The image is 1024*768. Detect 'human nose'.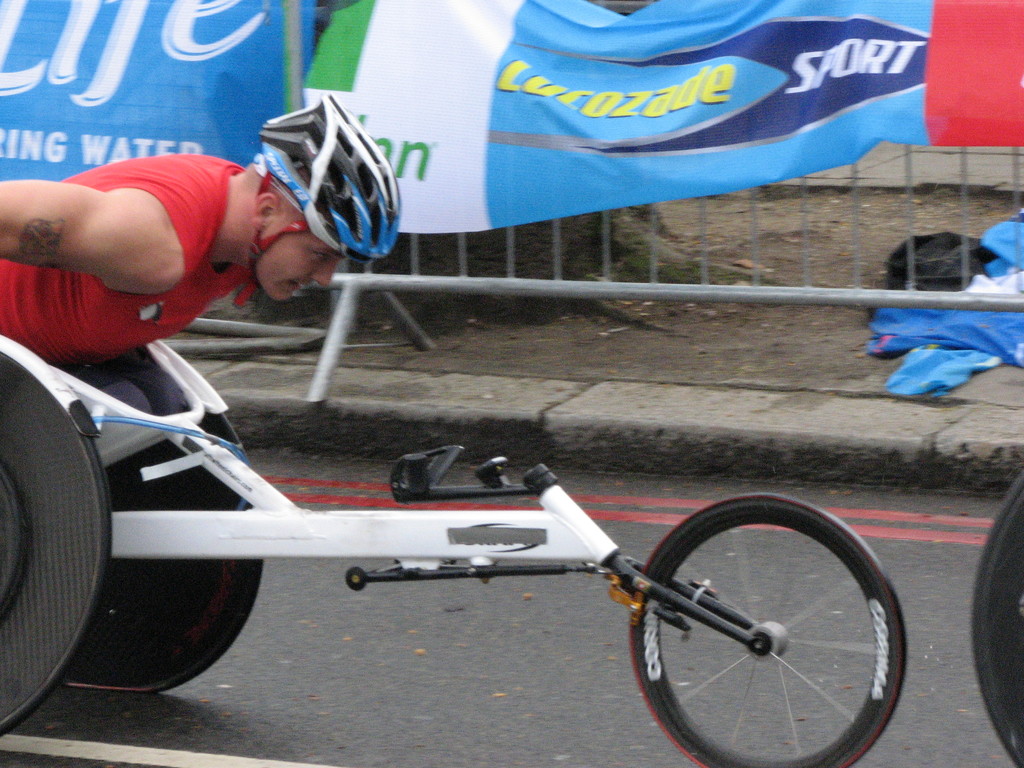
Detection: [x1=307, y1=262, x2=335, y2=286].
